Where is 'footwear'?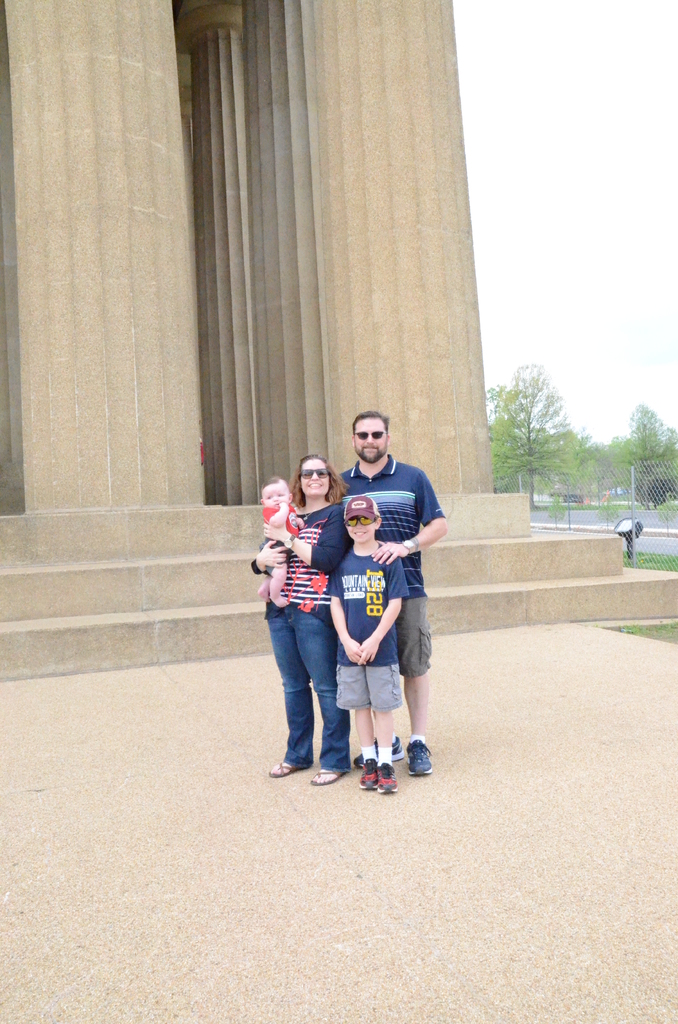
crop(355, 735, 401, 767).
